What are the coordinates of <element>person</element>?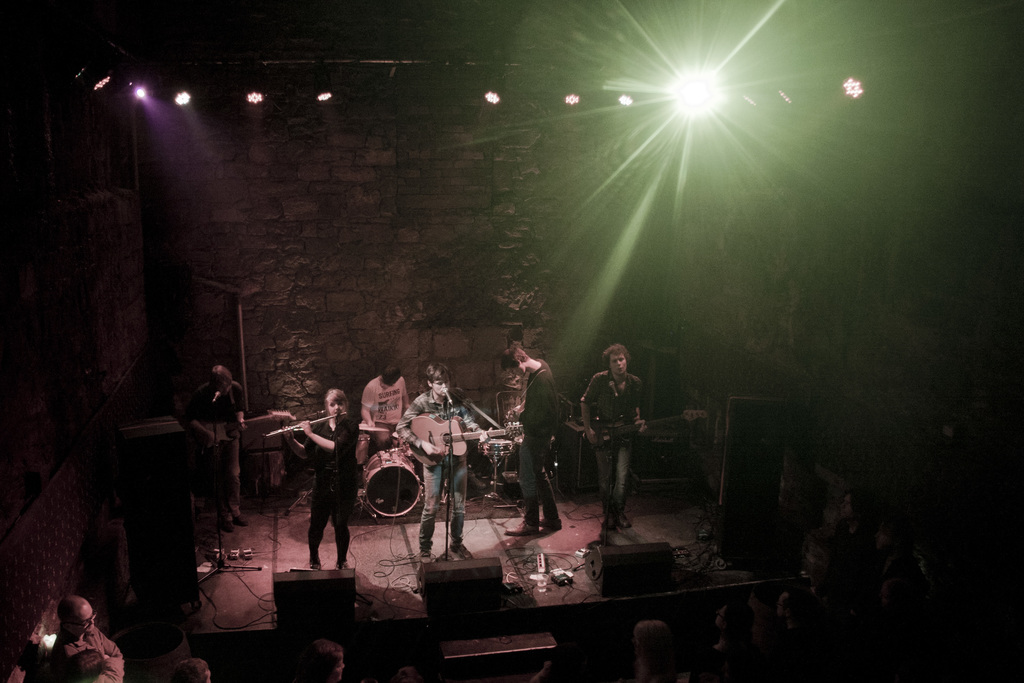
506 343 560 536.
